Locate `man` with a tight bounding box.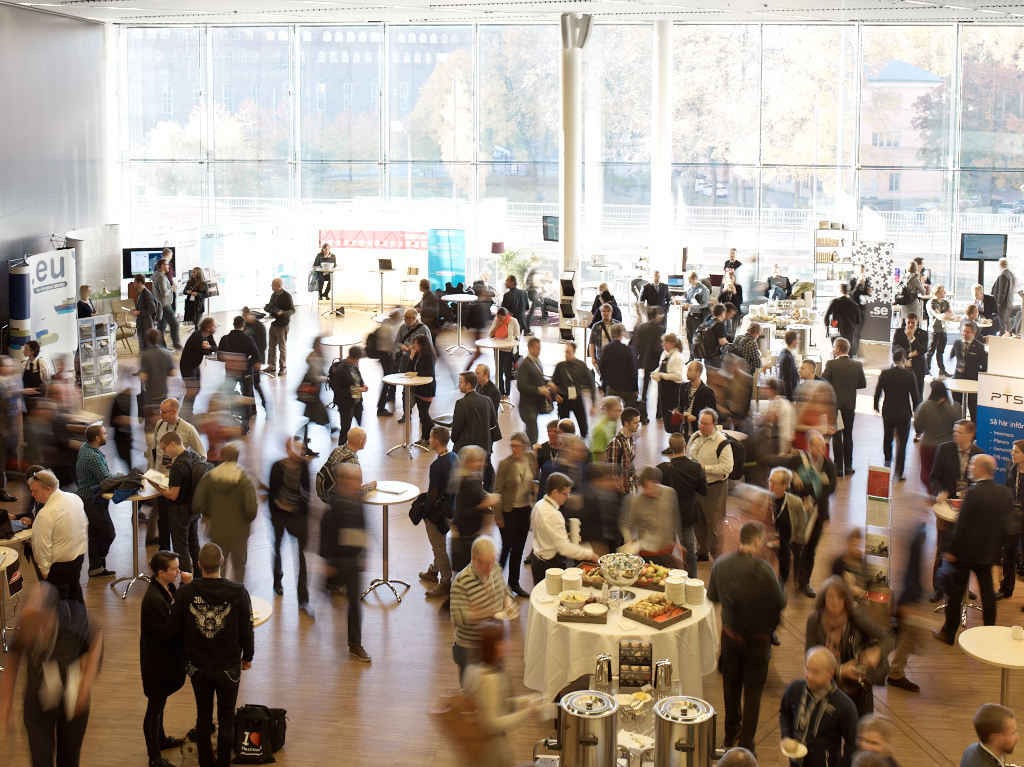
<box>328,349,371,452</box>.
